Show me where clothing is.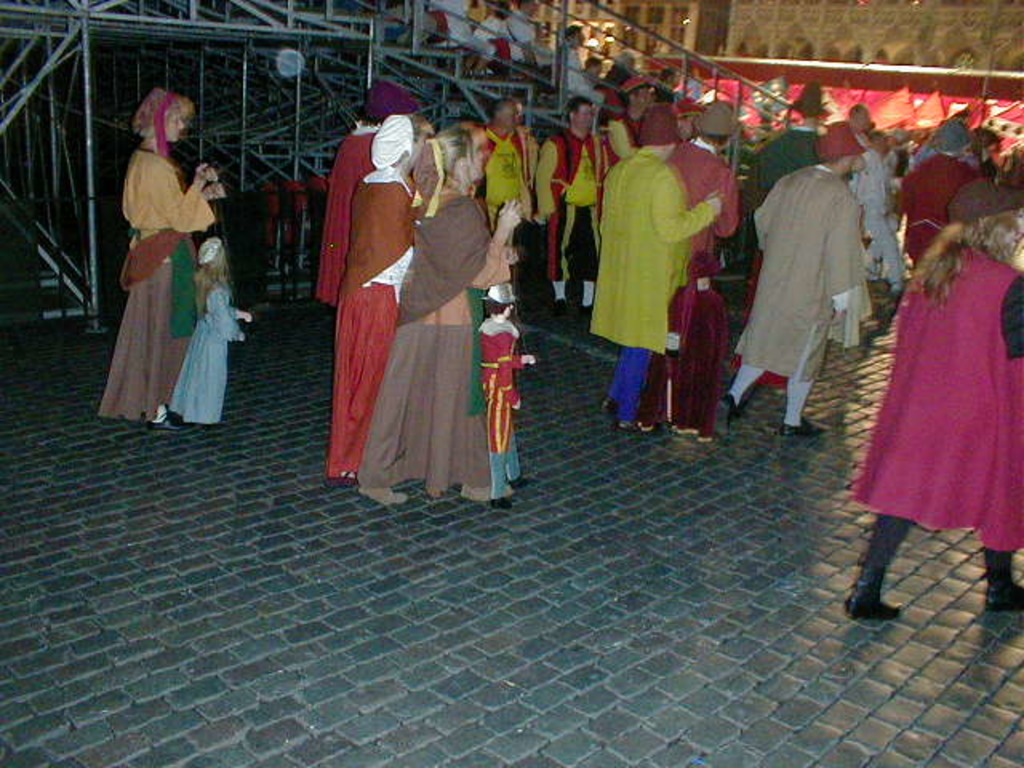
clothing is at {"x1": 165, "y1": 227, "x2": 237, "y2": 416}.
